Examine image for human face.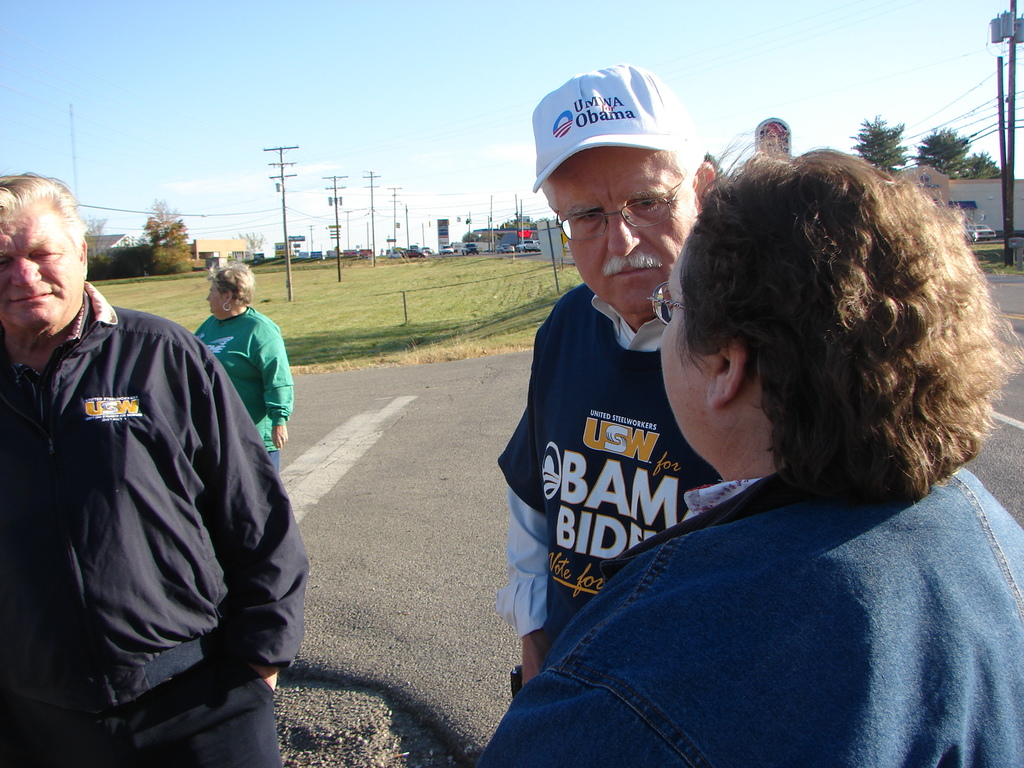
Examination result: detection(0, 209, 81, 326).
